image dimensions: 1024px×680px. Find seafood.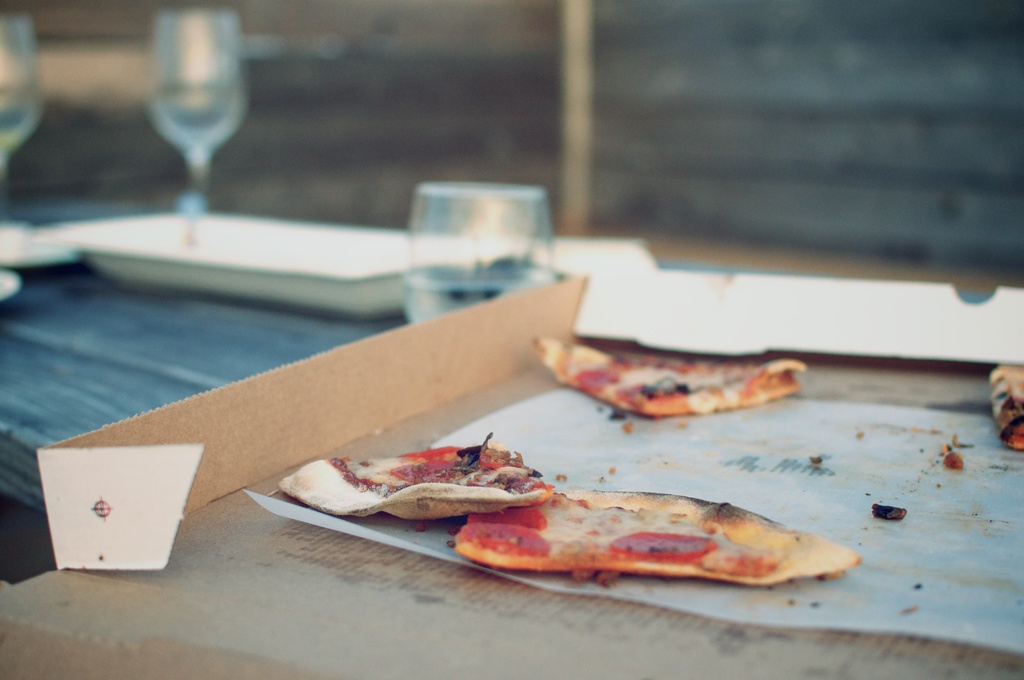
bbox=[989, 361, 1023, 448].
